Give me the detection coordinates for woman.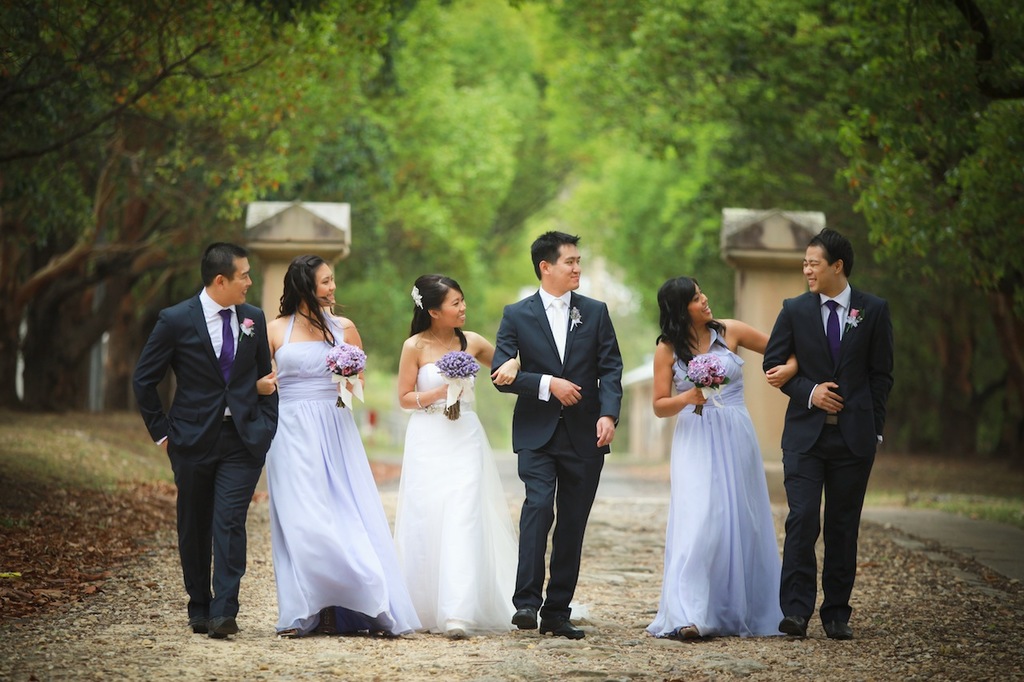
256 259 426 635.
